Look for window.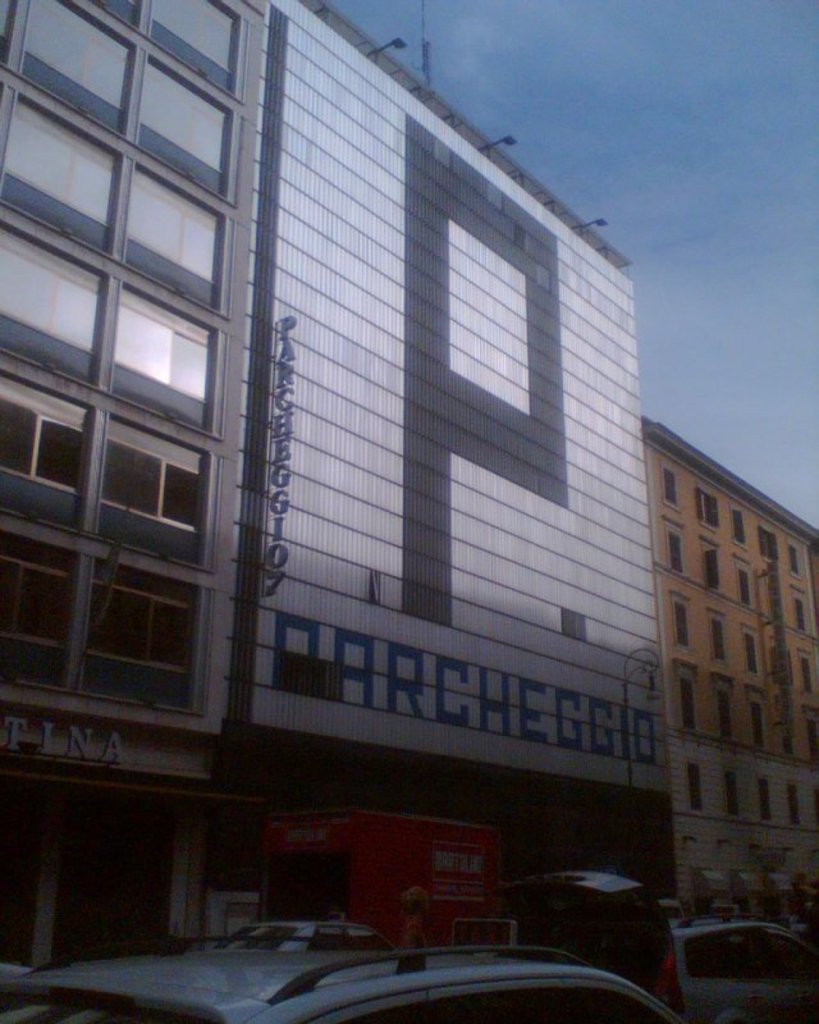
Found: crop(714, 620, 728, 664).
